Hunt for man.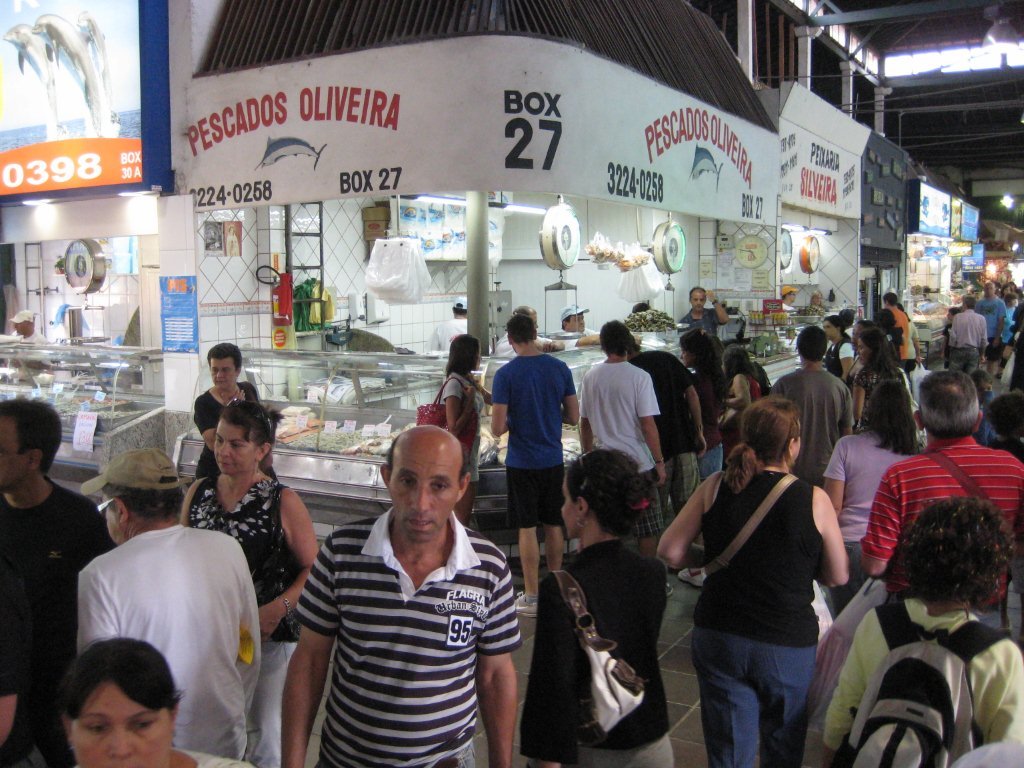
Hunted down at l=762, t=321, r=851, b=529.
